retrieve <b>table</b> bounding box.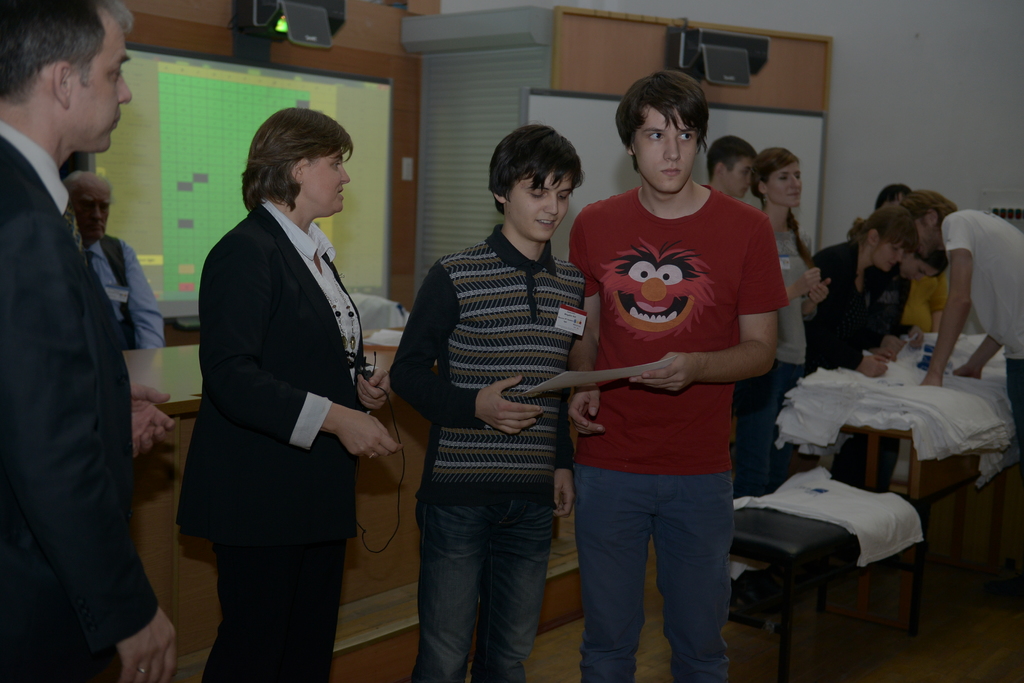
Bounding box: select_region(776, 327, 1023, 526).
